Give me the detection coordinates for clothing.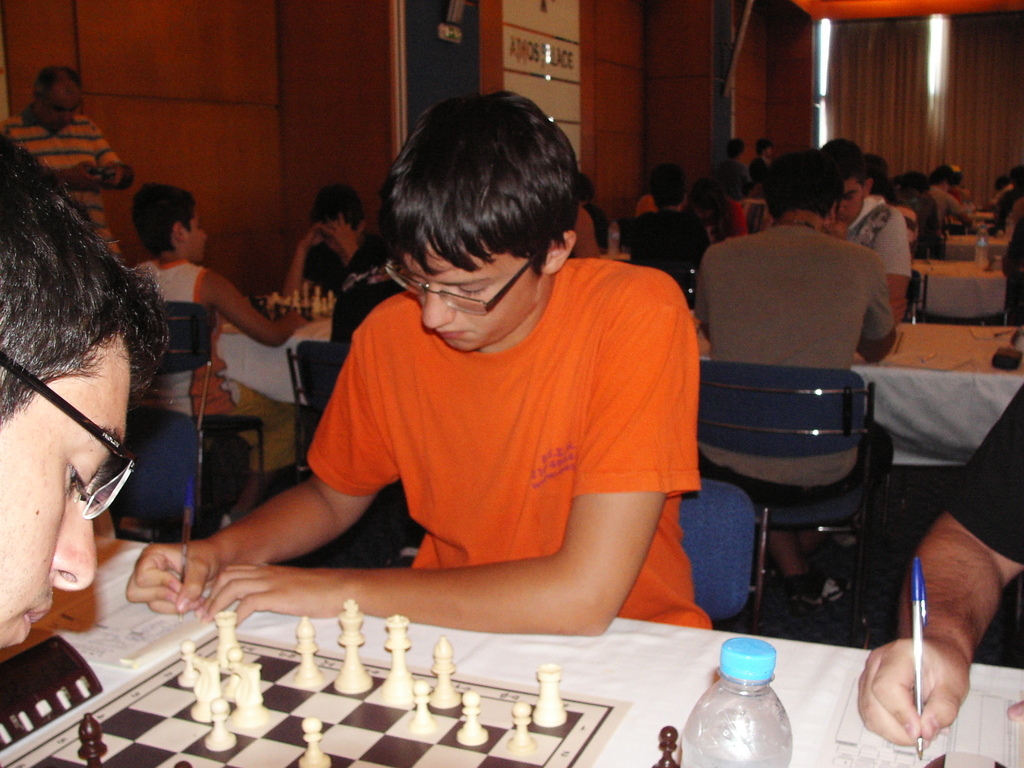
locate(692, 221, 895, 500).
